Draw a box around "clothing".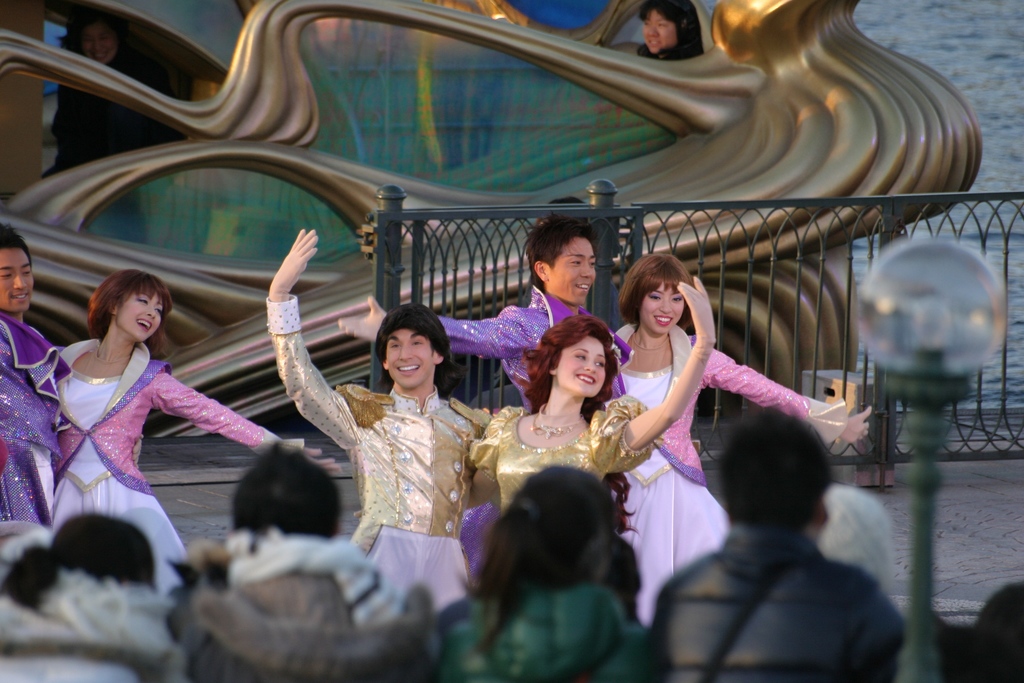
[263, 292, 488, 607].
